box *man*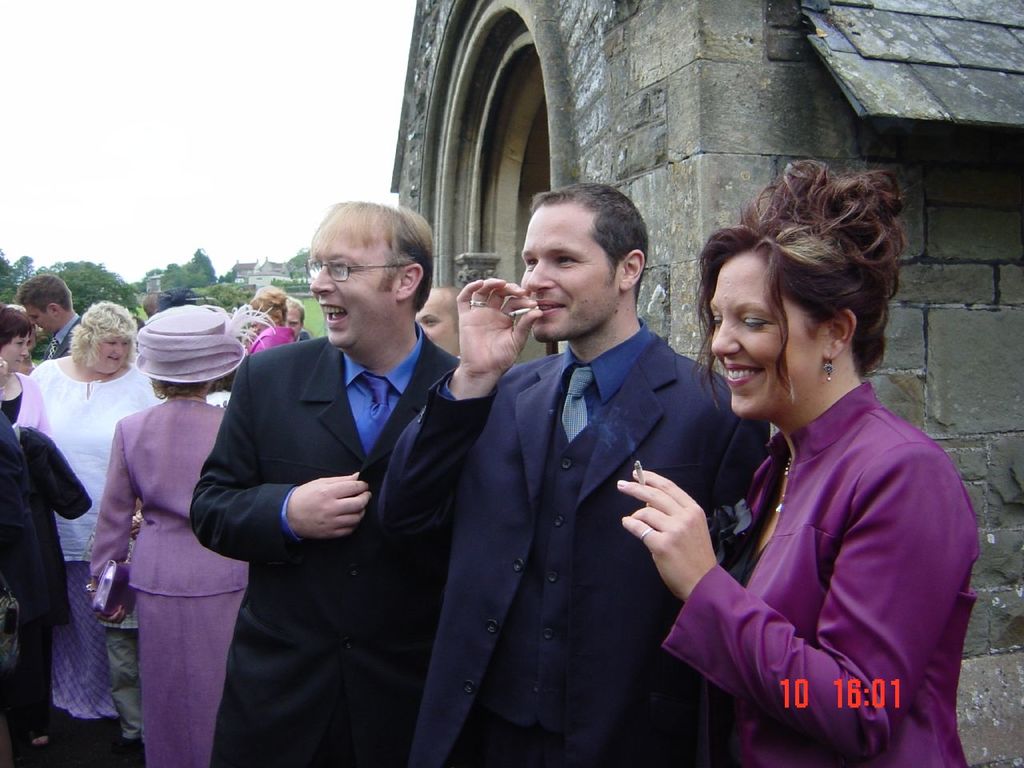
6 265 96 369
